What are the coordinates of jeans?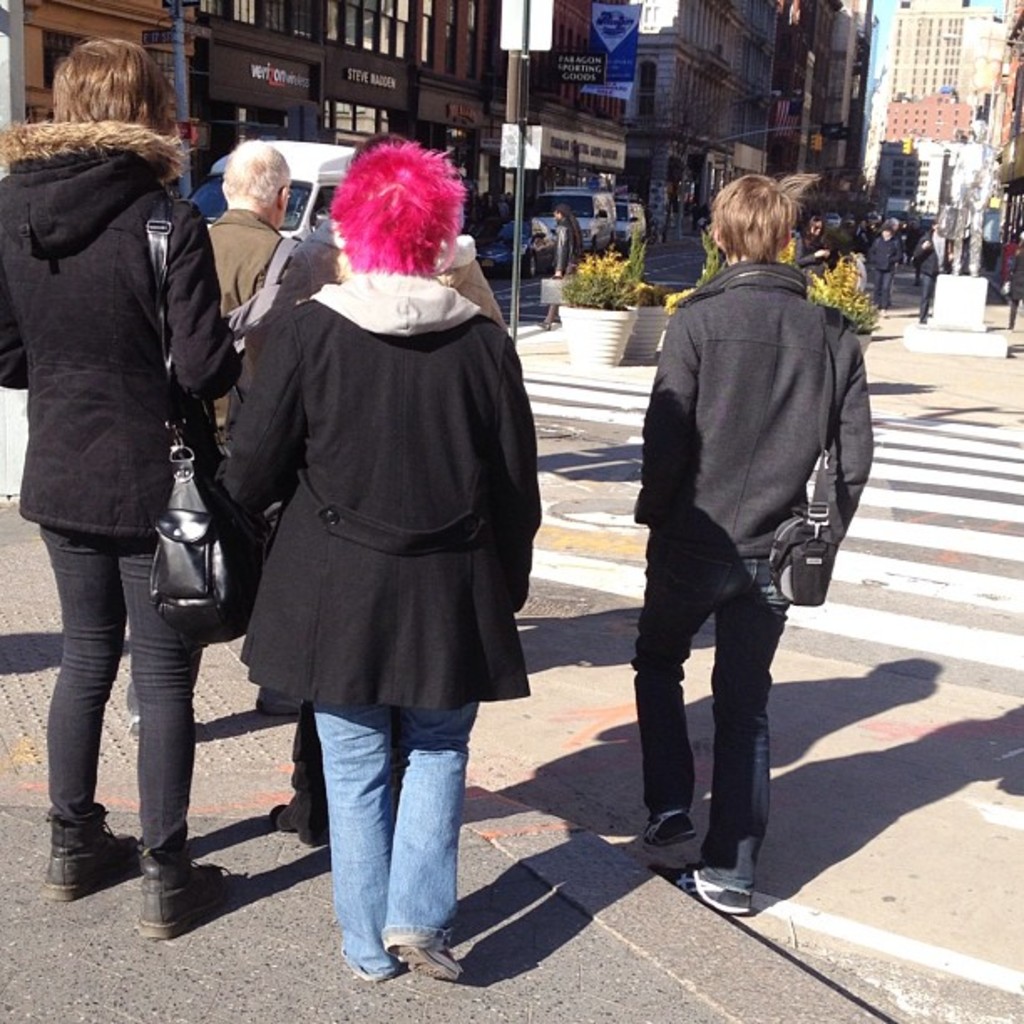
rect(38, 524, 207, 850).
